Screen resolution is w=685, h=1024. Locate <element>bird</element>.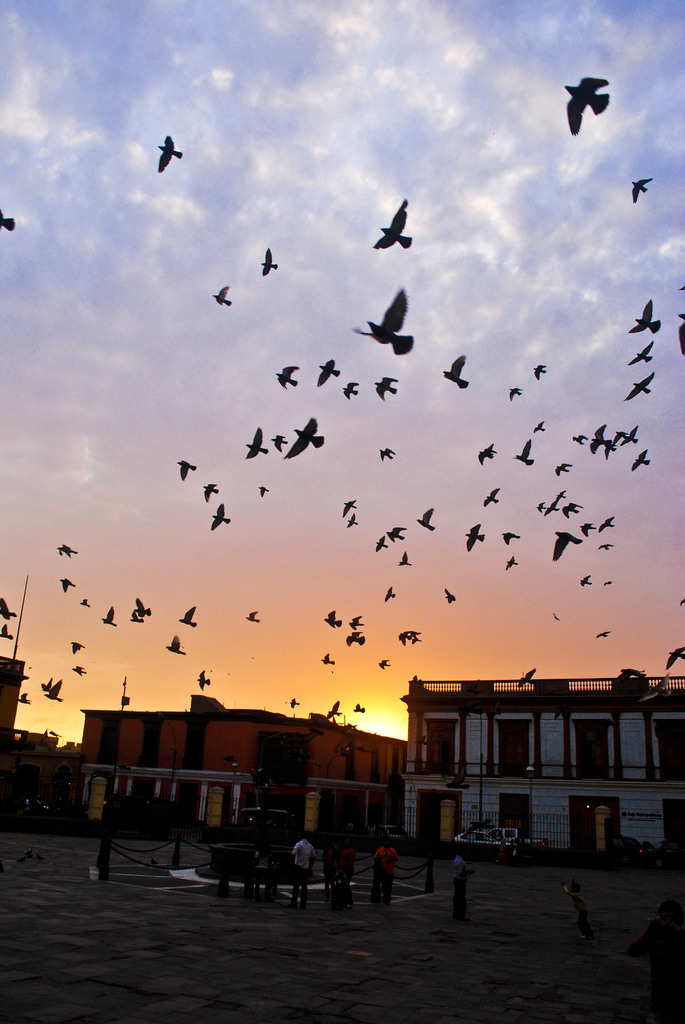
left=443, top=348, right=469, bottom=385.
